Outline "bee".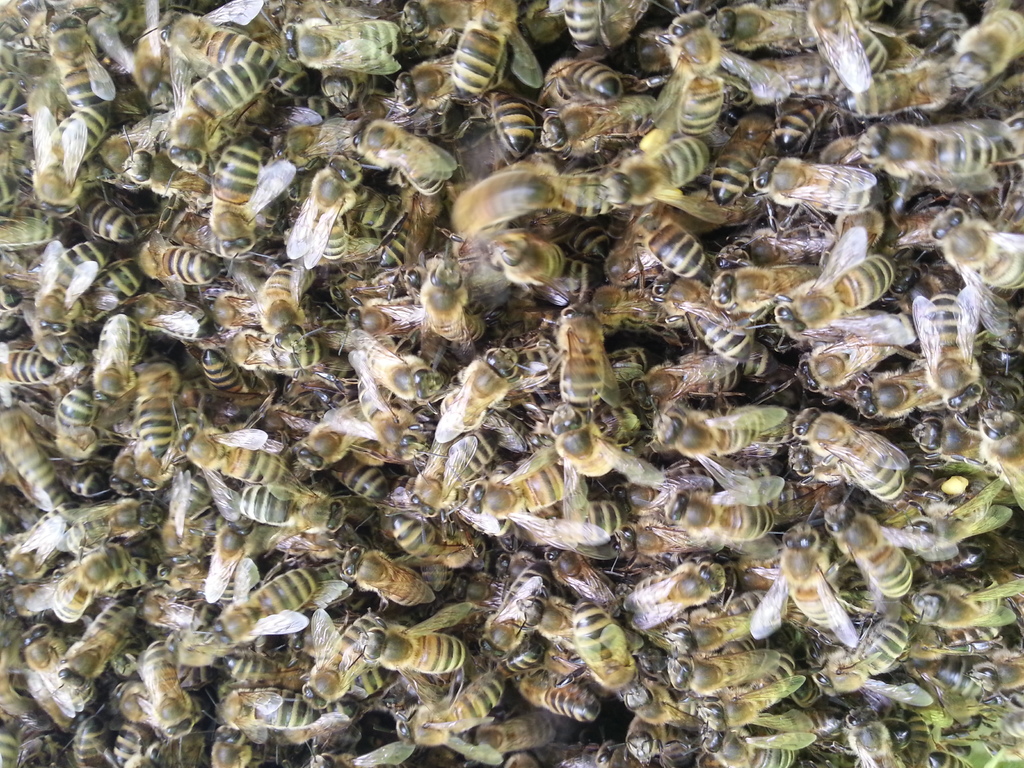
Outline: region(698, 113, 786, 207).
